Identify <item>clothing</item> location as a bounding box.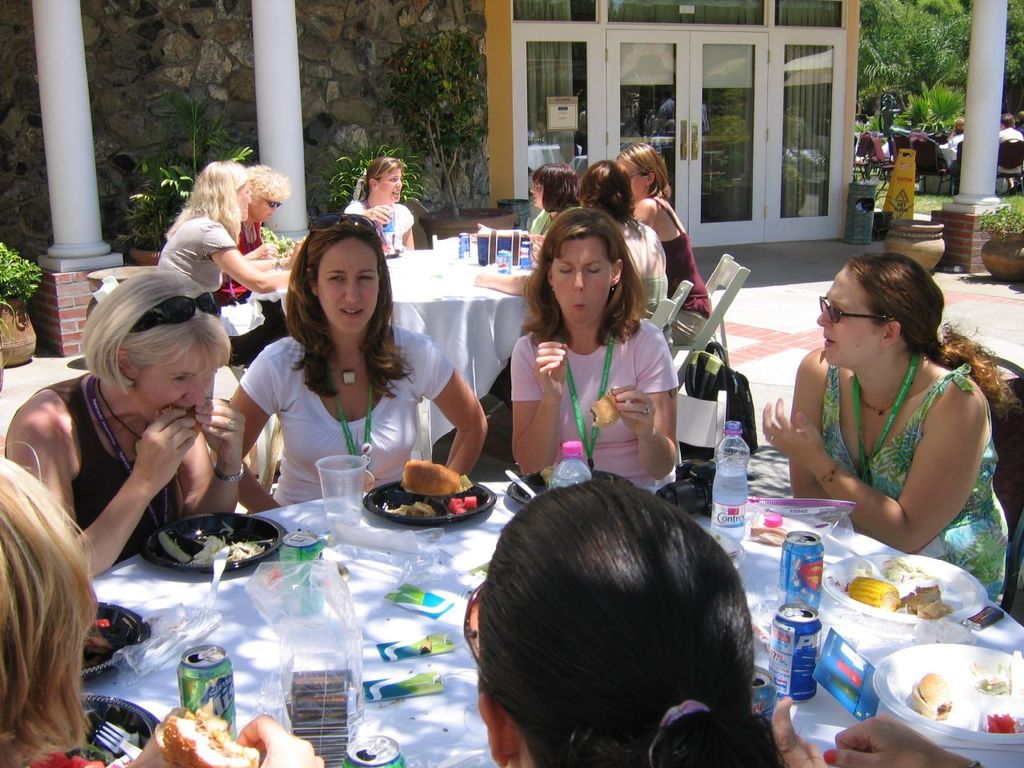
pyautogui.locateOnScreen(819, 361, 1010, 601).
